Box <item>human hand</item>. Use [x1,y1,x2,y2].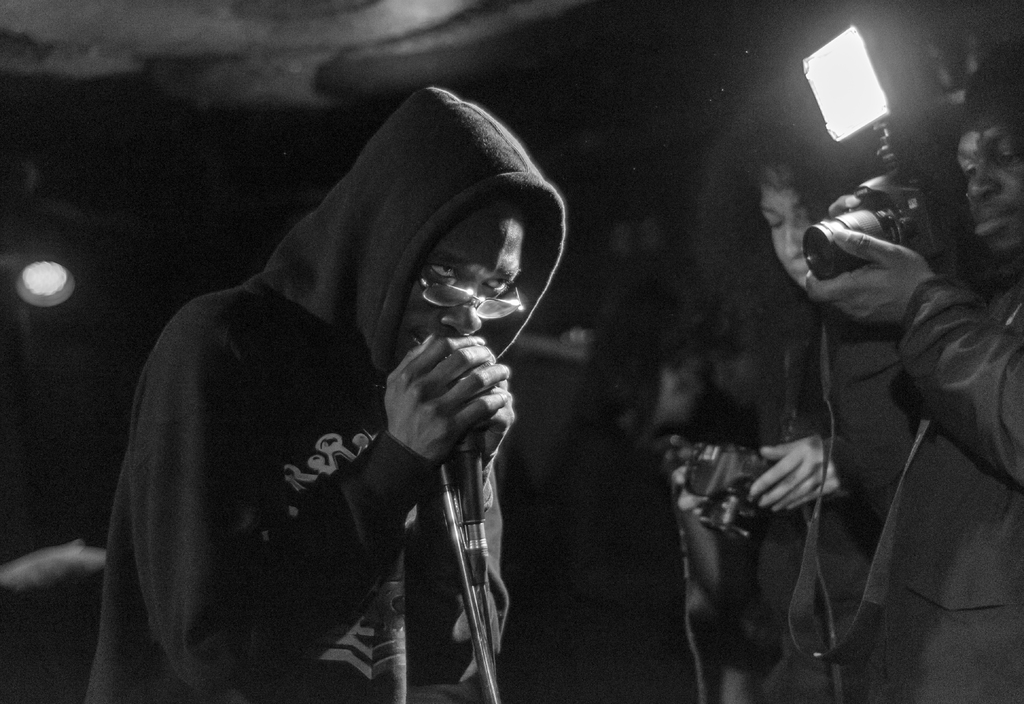
[449,361,515,470].
